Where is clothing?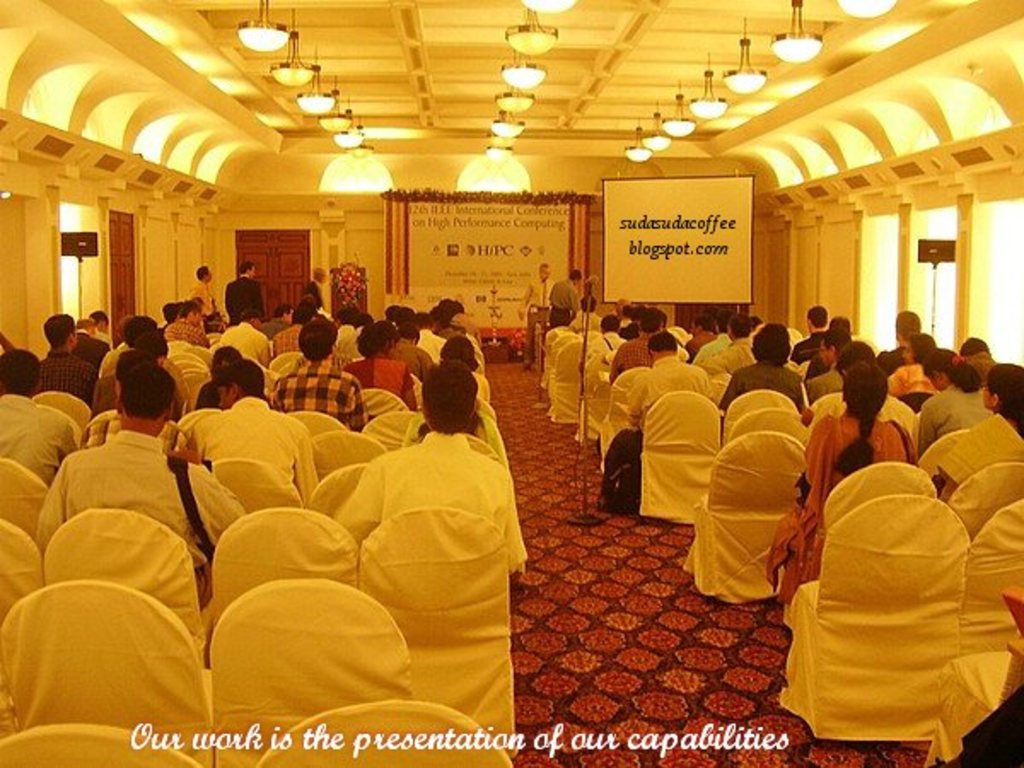
[38,427,251,614].
